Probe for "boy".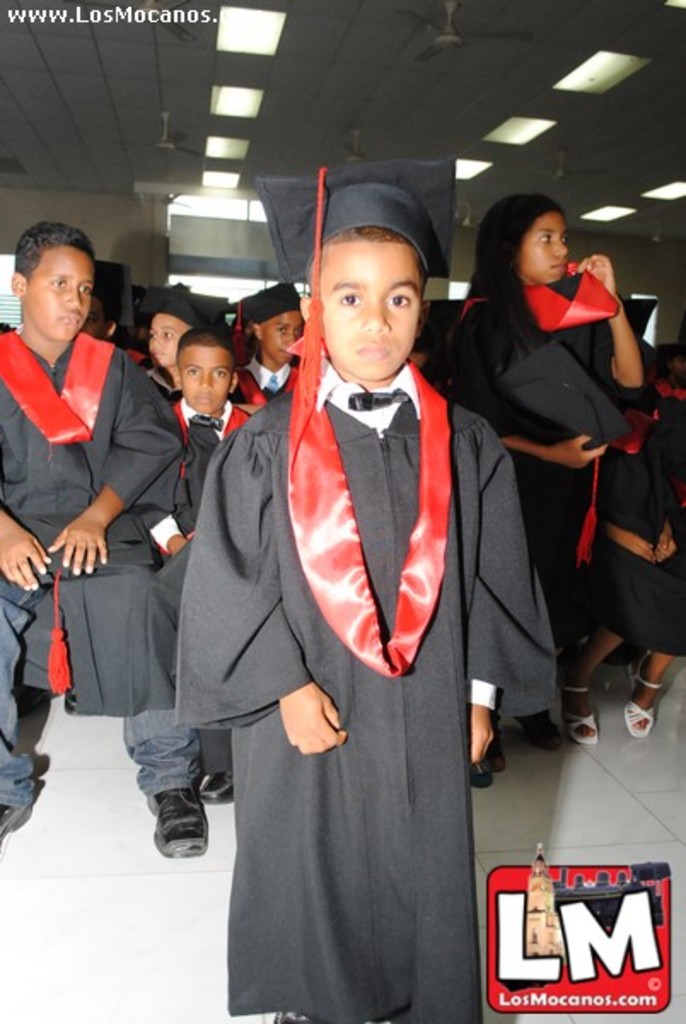
Probe result: l=224, t=278, r=323, b=403.
